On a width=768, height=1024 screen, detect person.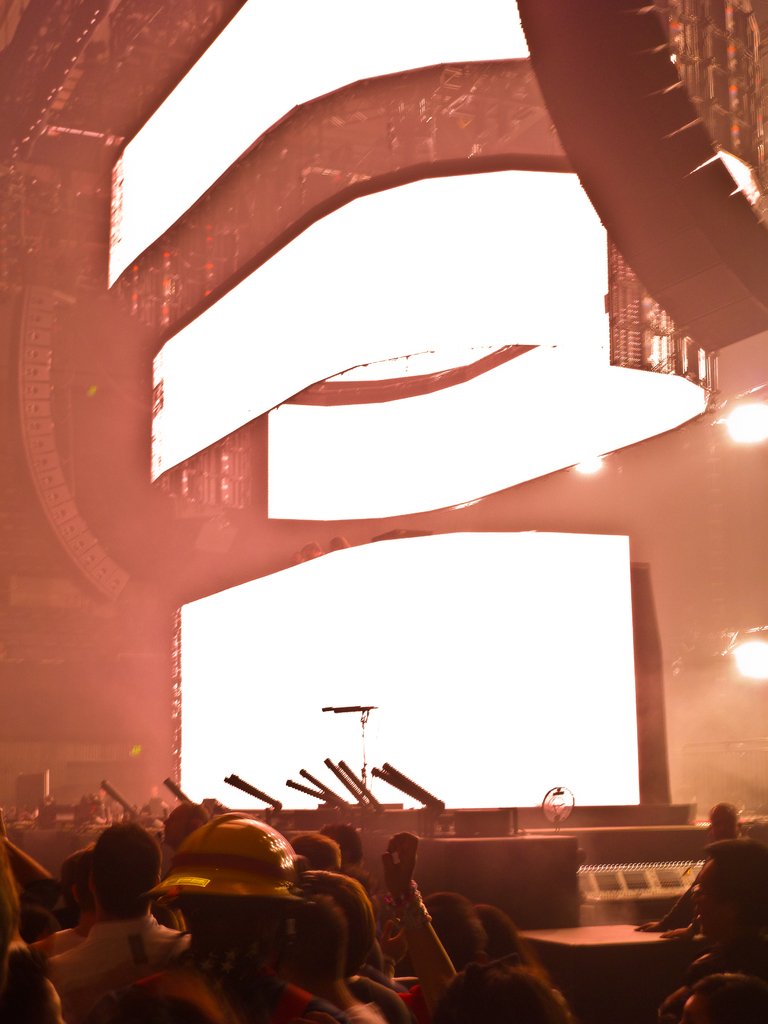
<region>36, 813, 174, 1011</region>.
